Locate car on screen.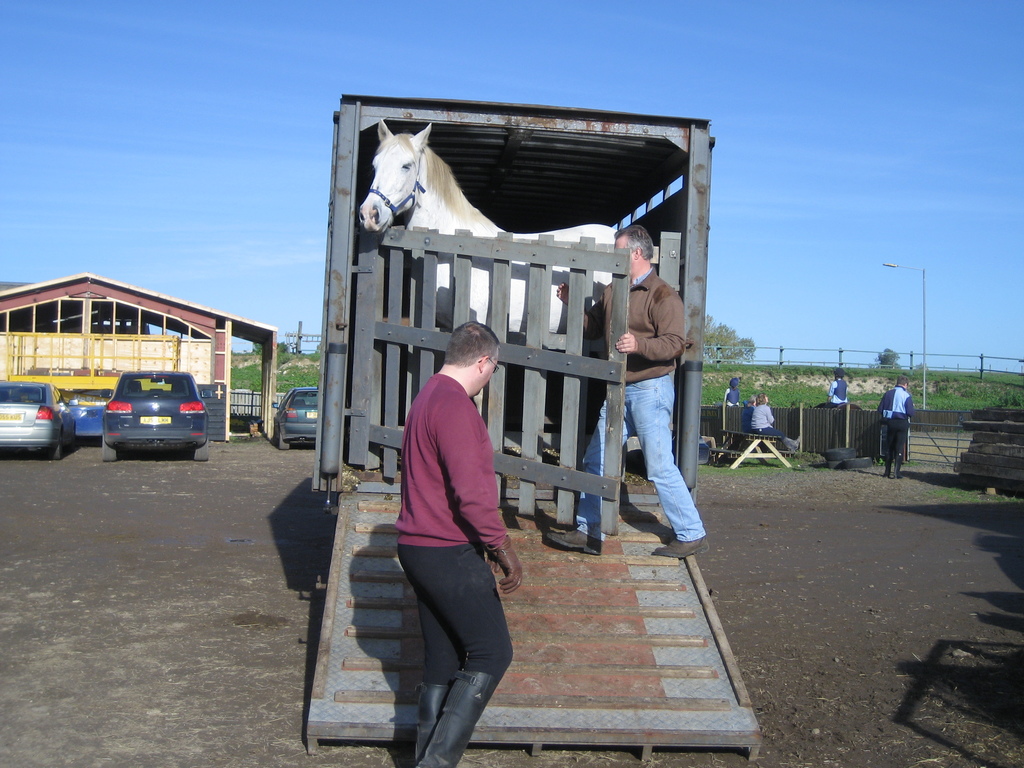
On screen at 102/371/209/461.
